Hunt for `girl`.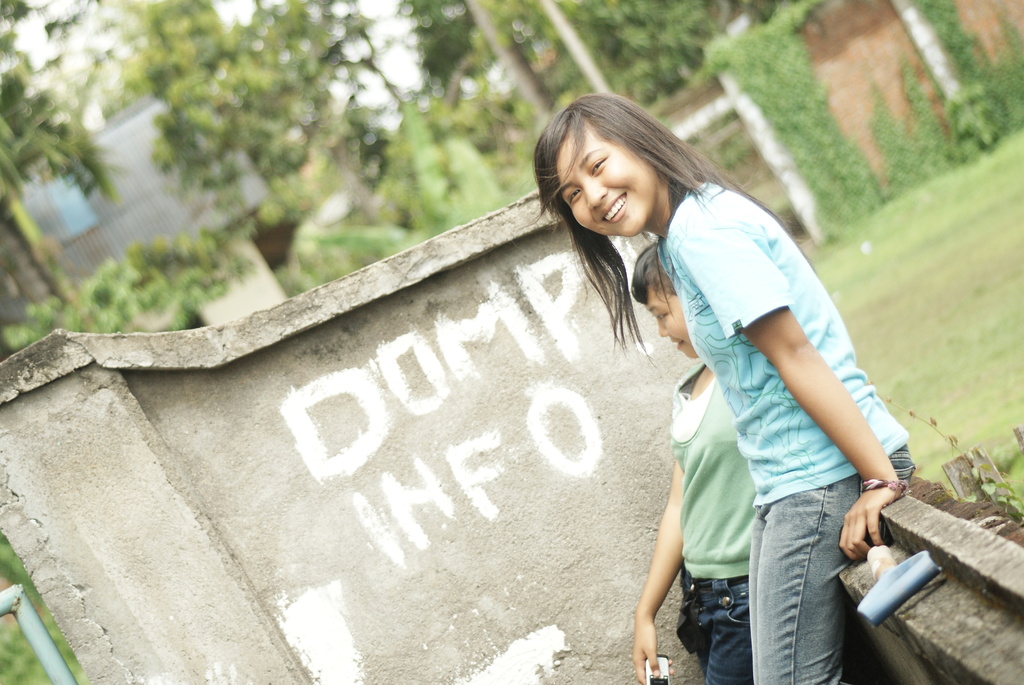
Hunted down at x1=532 y1=92 x2=913 y2=684.
